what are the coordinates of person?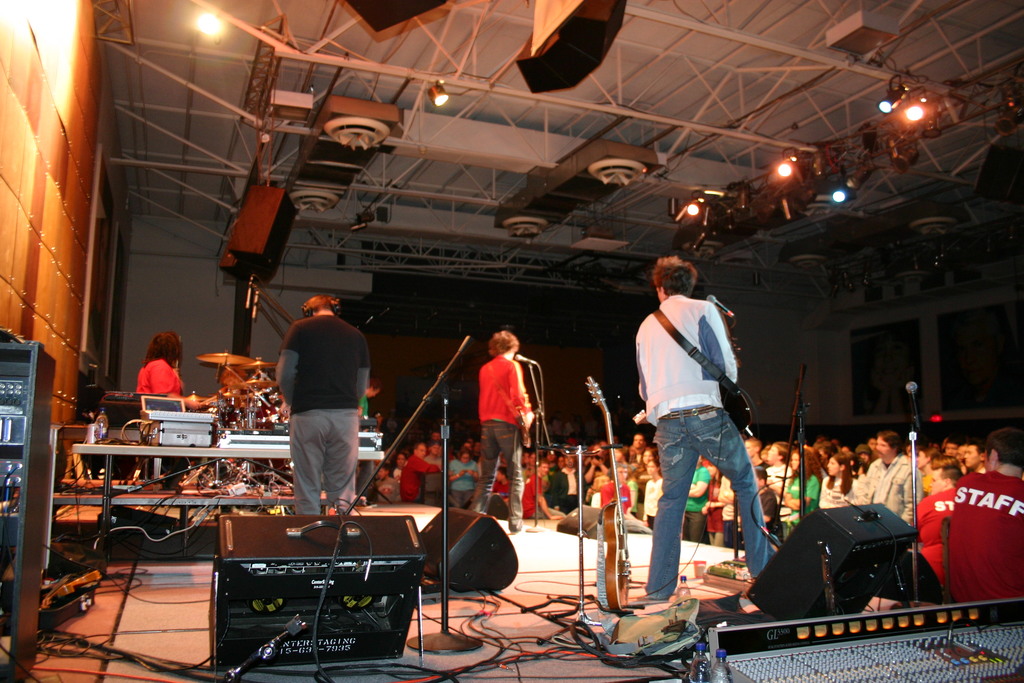
rect(945, 427, 1023, 602).
